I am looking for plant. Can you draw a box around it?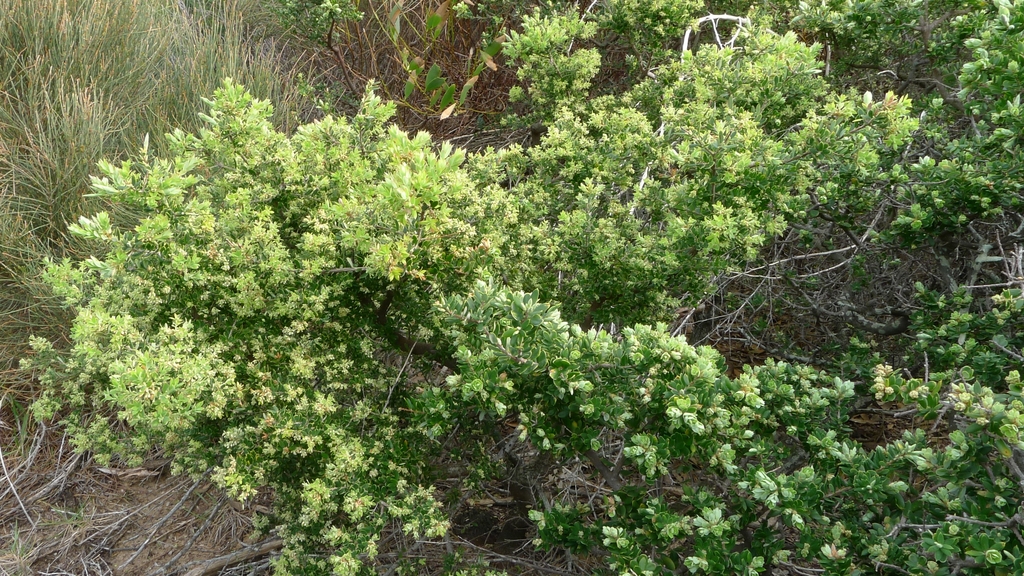
Sure, the bounding box is [268,0,399,127].
